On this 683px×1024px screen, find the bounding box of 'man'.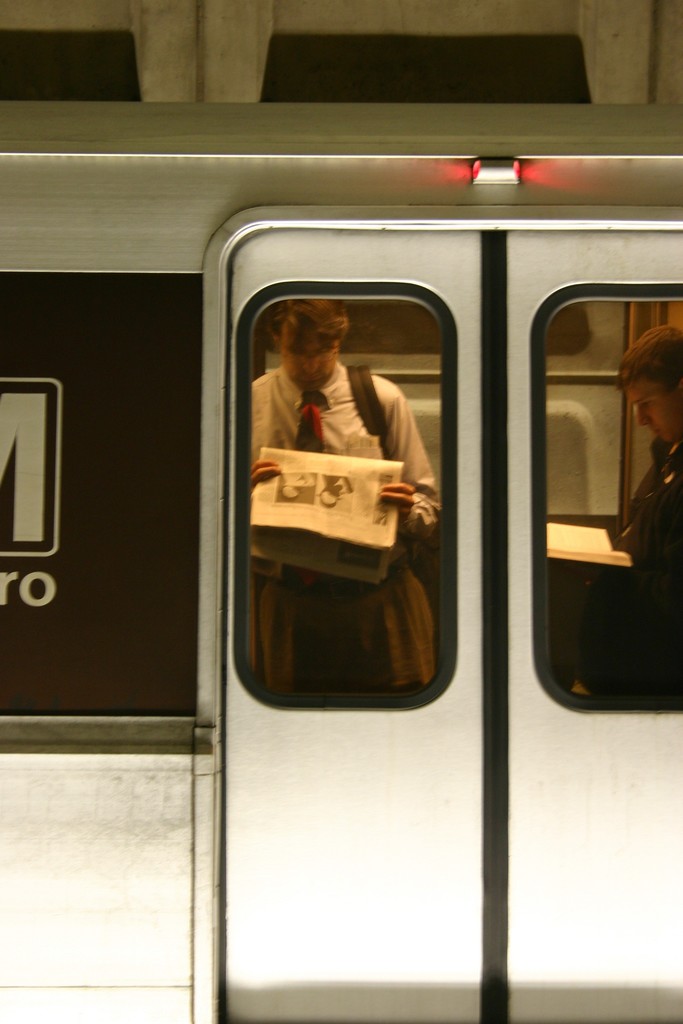
Bounding box: Rect(571, 321, 682, 711).
